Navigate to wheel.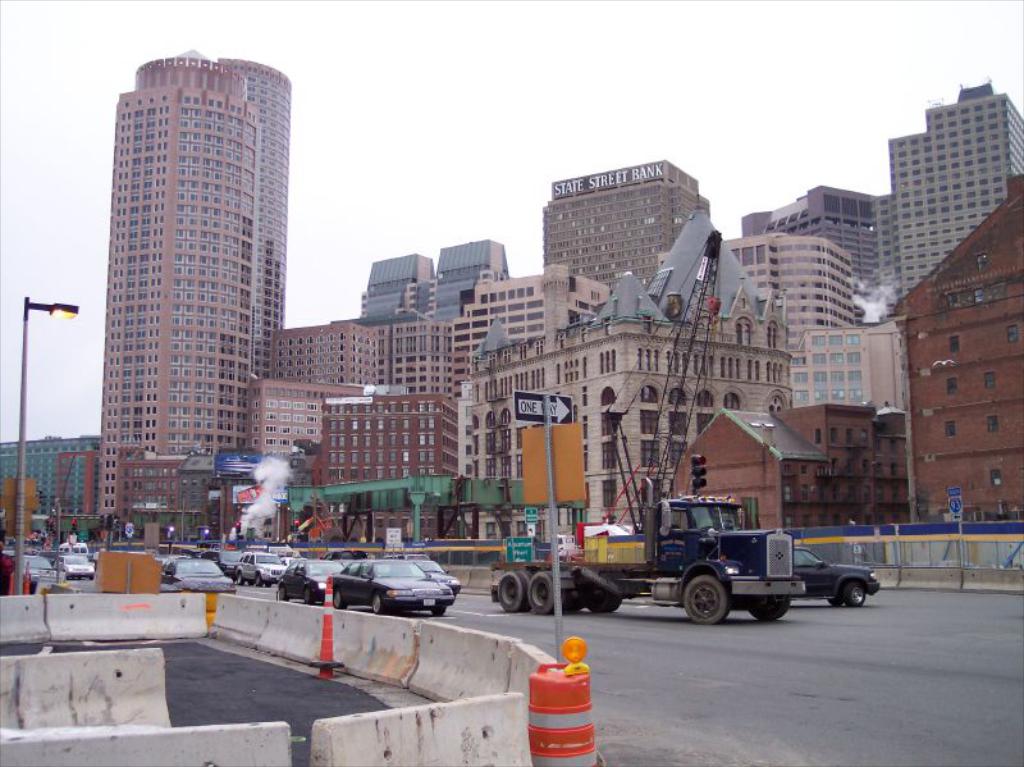
Navigation target: x1=430 y1=601 x2=445 y2=613.
